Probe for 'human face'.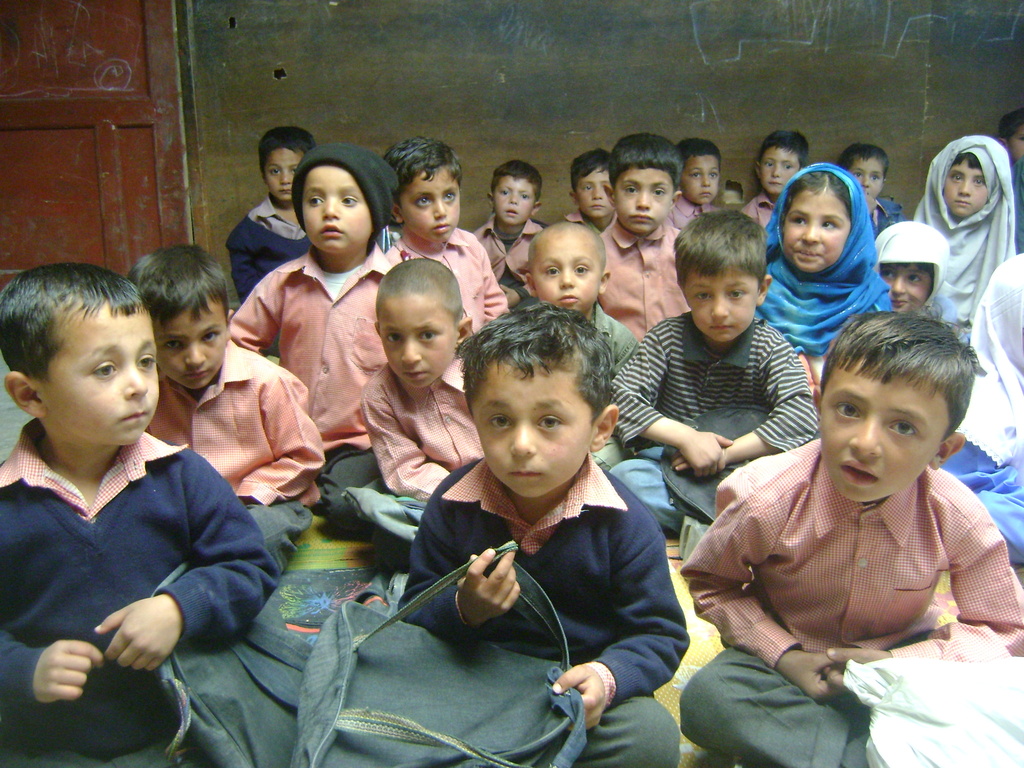
Probe result: BBox(577, 168, 615, 218).
